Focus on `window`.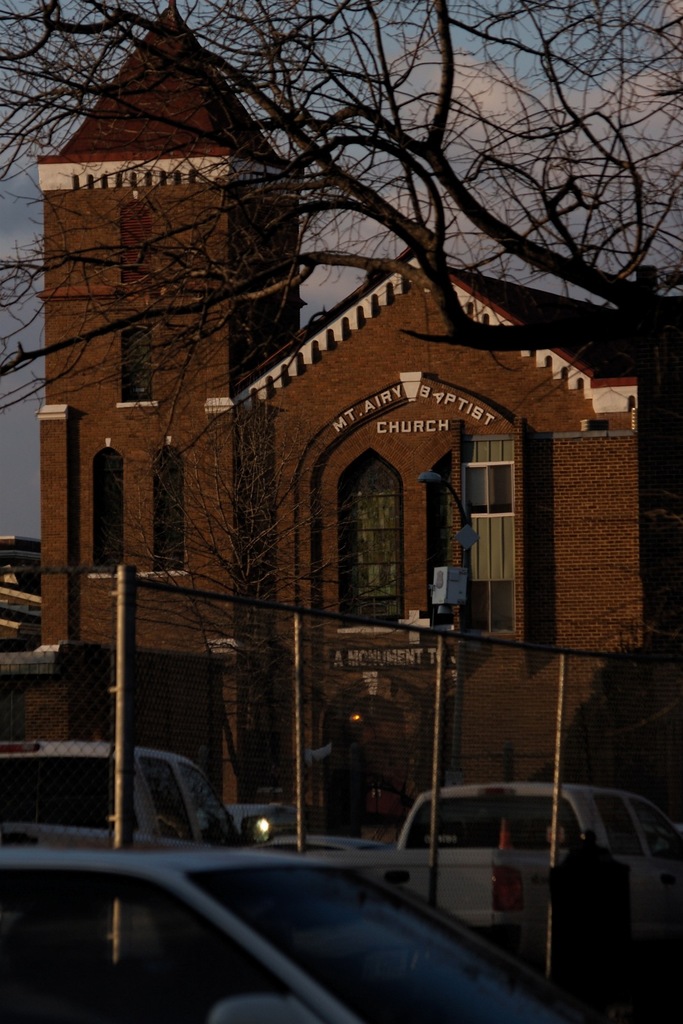
Focused at pyautogui.locateOnScreen(456, 438, 519, 646).
